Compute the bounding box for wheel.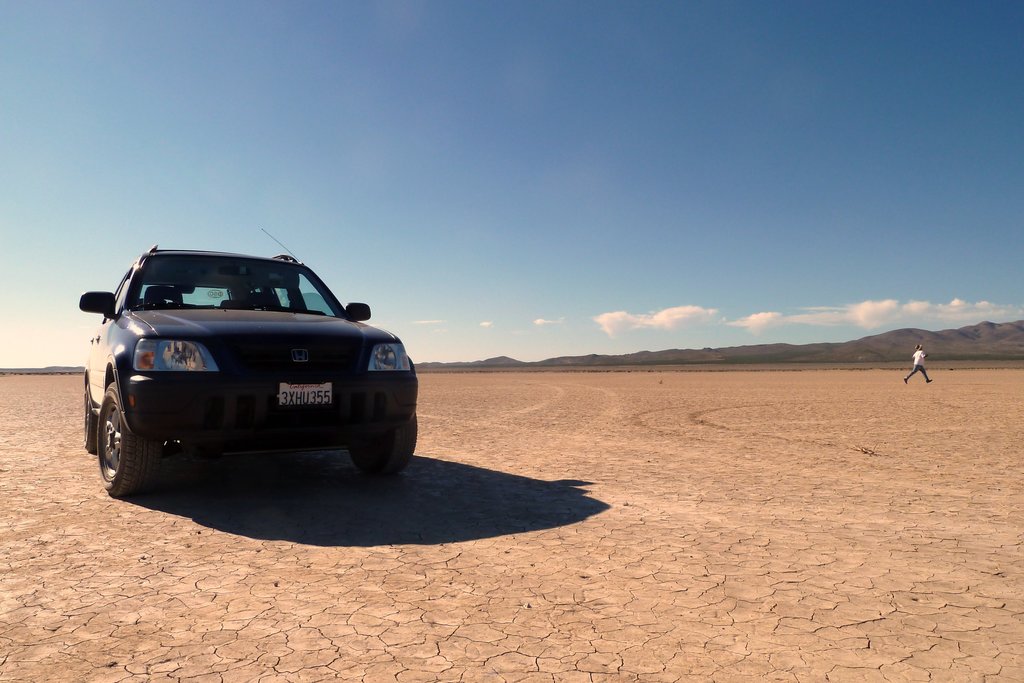
bbox=(350, 413, 416, 473).
